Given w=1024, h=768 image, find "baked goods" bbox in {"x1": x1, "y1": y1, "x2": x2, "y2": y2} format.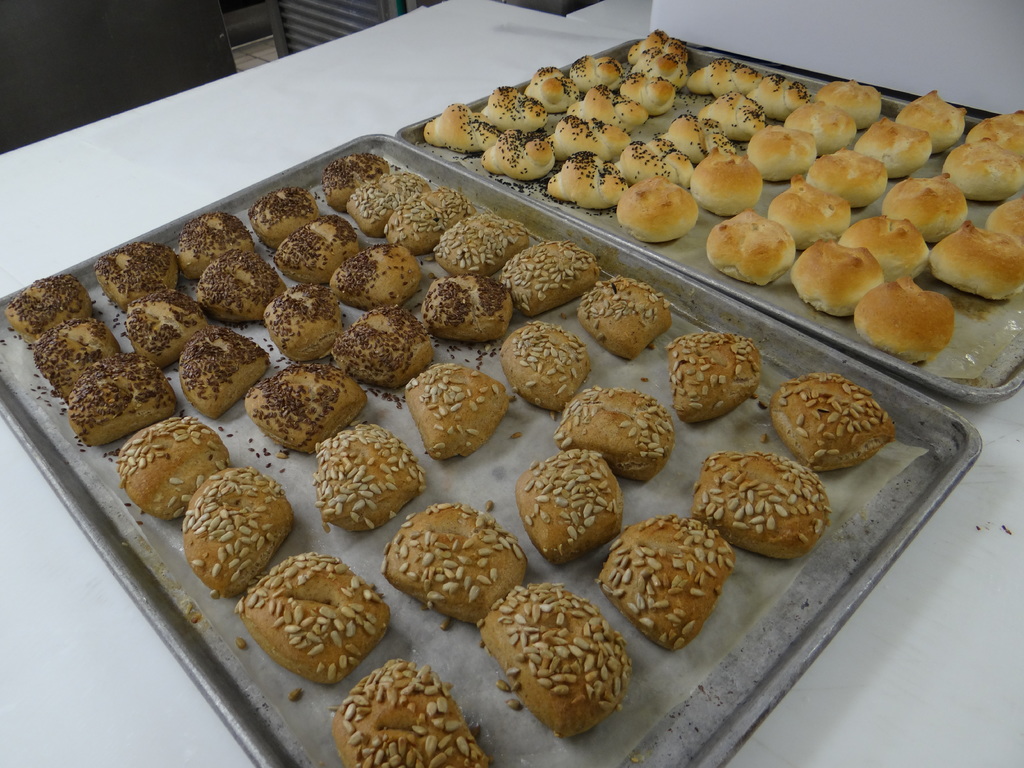
{"x1": 422, "y1": 105, "x2": 496, "y2": 152}.
